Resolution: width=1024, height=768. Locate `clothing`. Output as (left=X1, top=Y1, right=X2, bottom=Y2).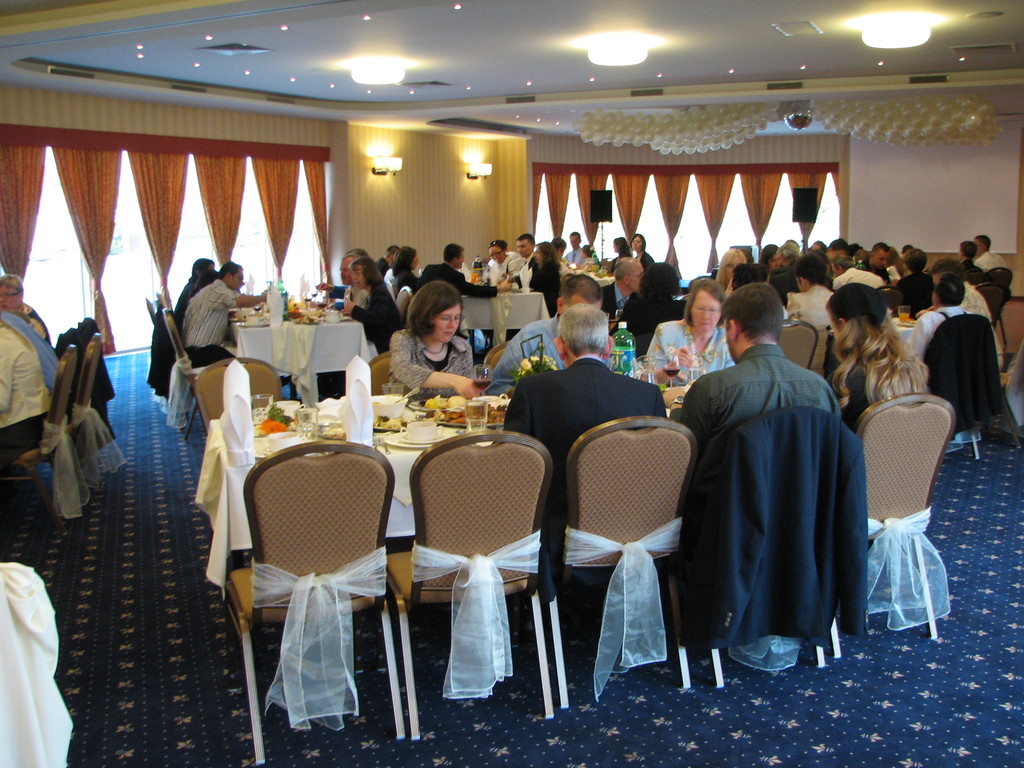
(left=956, top=259, right=984, bottom=280).
